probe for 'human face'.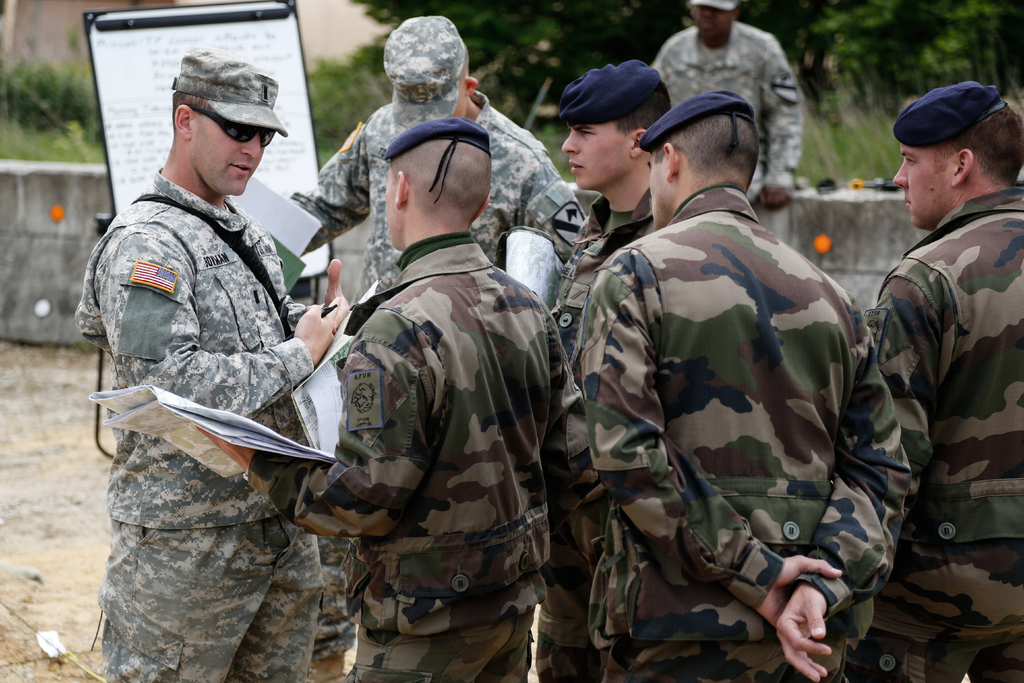
Probe result: bbox(189, 117, 266, 194).
